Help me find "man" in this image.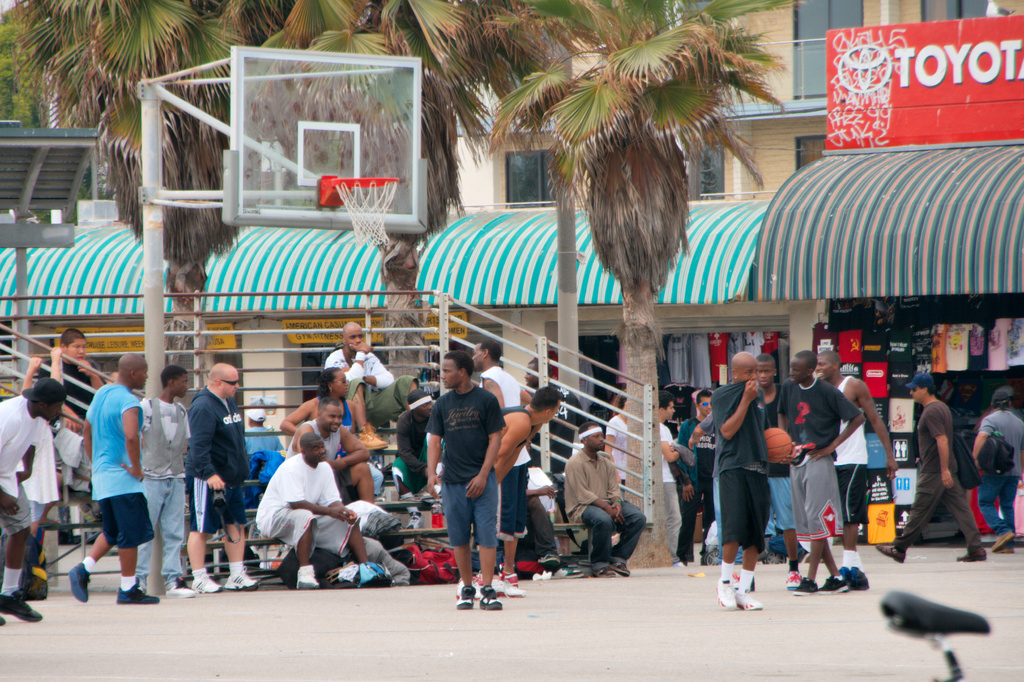
Found it: [284,397,372,511].
